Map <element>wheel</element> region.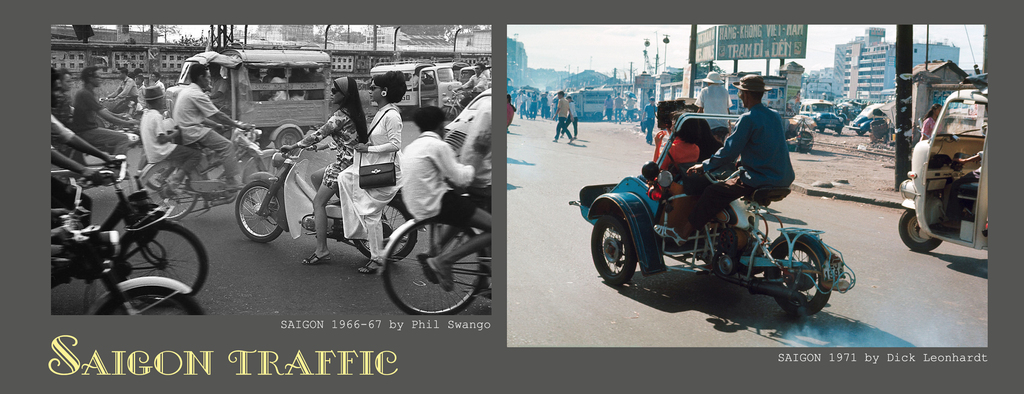
Mapped to x1=241 y1=151 x2=287 y2=243.
